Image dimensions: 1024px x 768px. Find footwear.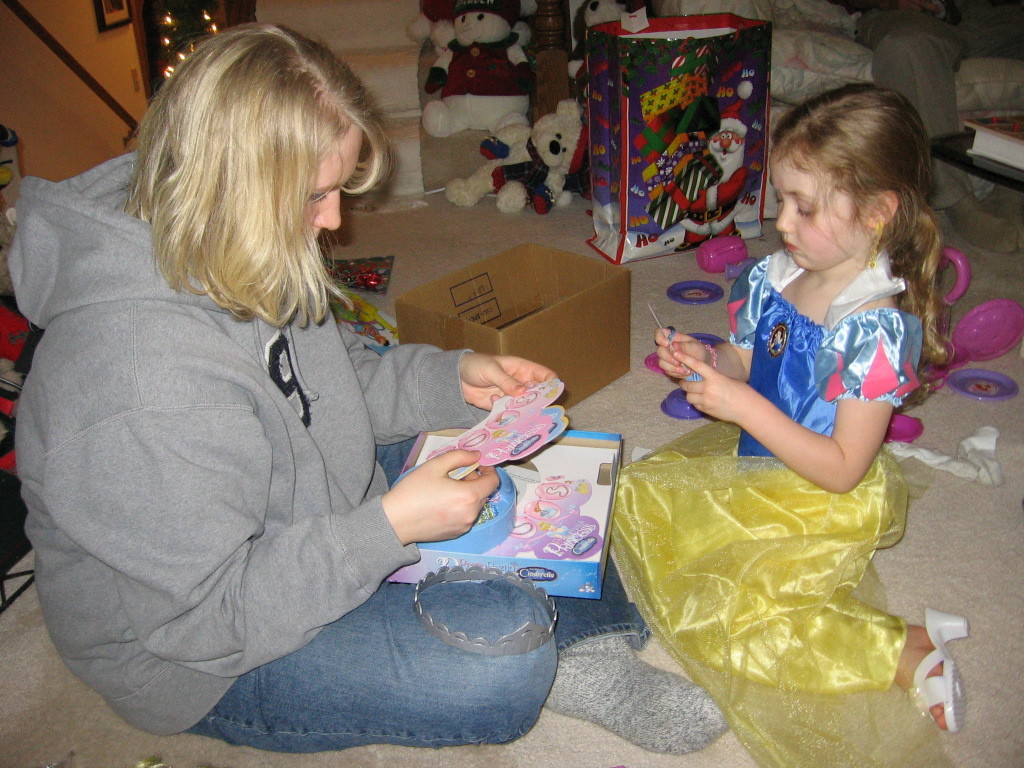
[left=902, top=607, right=969, bottom=734].
